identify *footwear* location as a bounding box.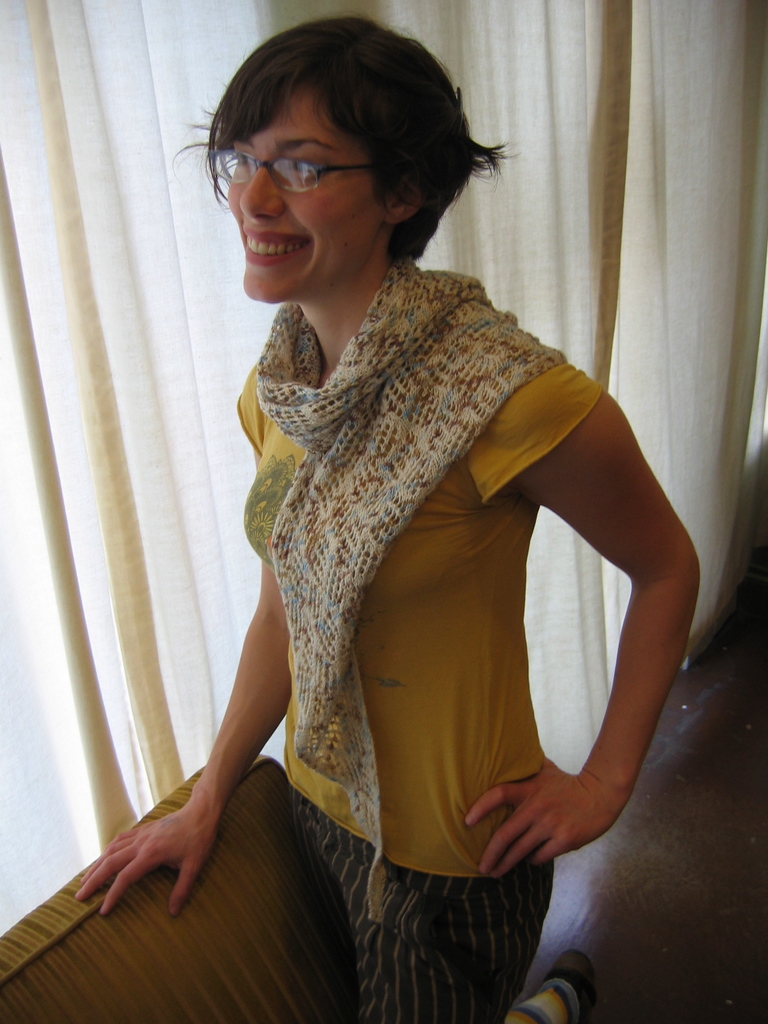
510,951,591,1012.
